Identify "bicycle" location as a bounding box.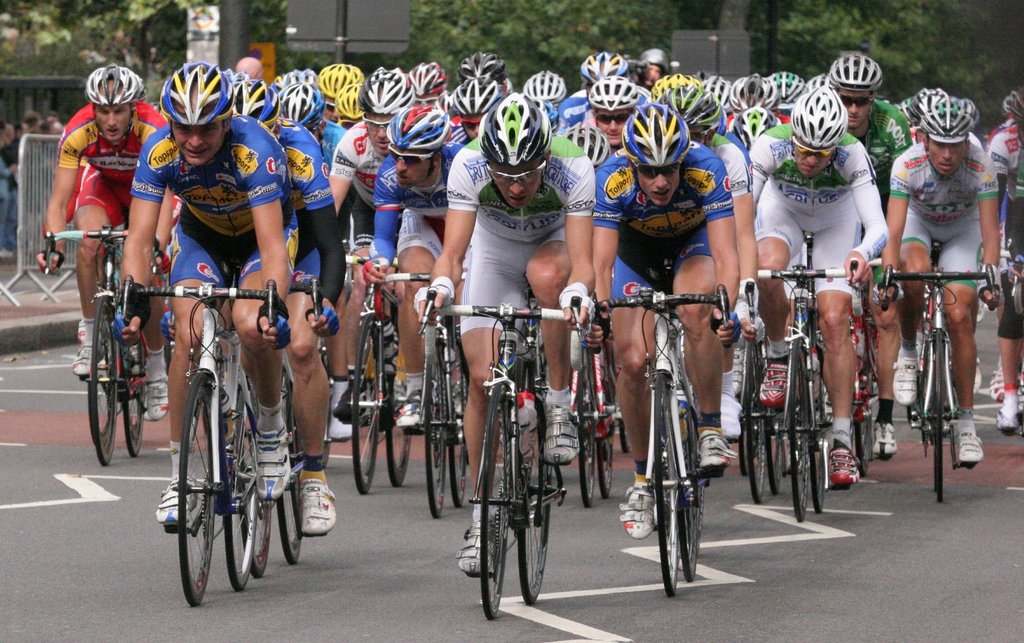
BBox(579, 279, 742, 609).
